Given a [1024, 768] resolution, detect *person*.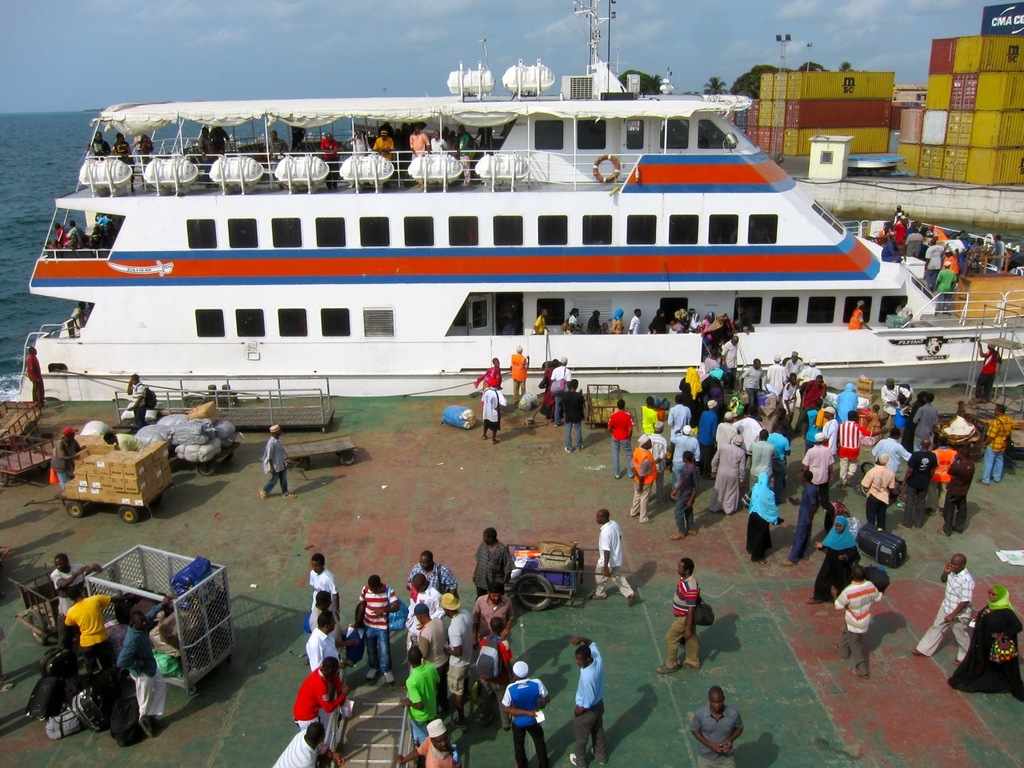
(896, 383, 922, 421).
